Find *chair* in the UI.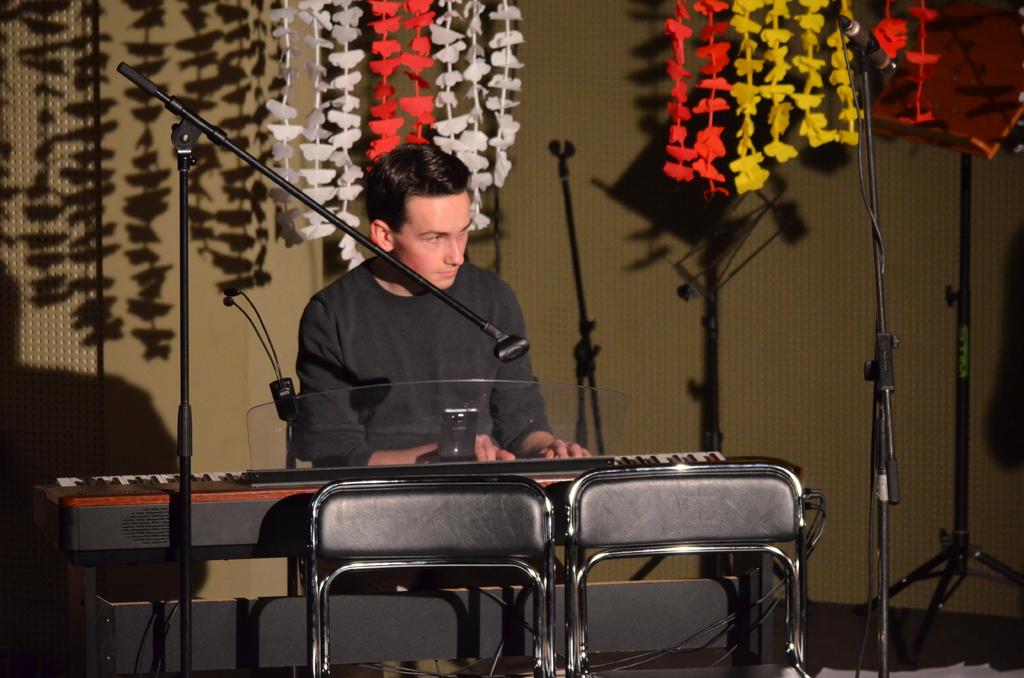
UI element at (x1=284, y1=481, x2=555, y2=677).
